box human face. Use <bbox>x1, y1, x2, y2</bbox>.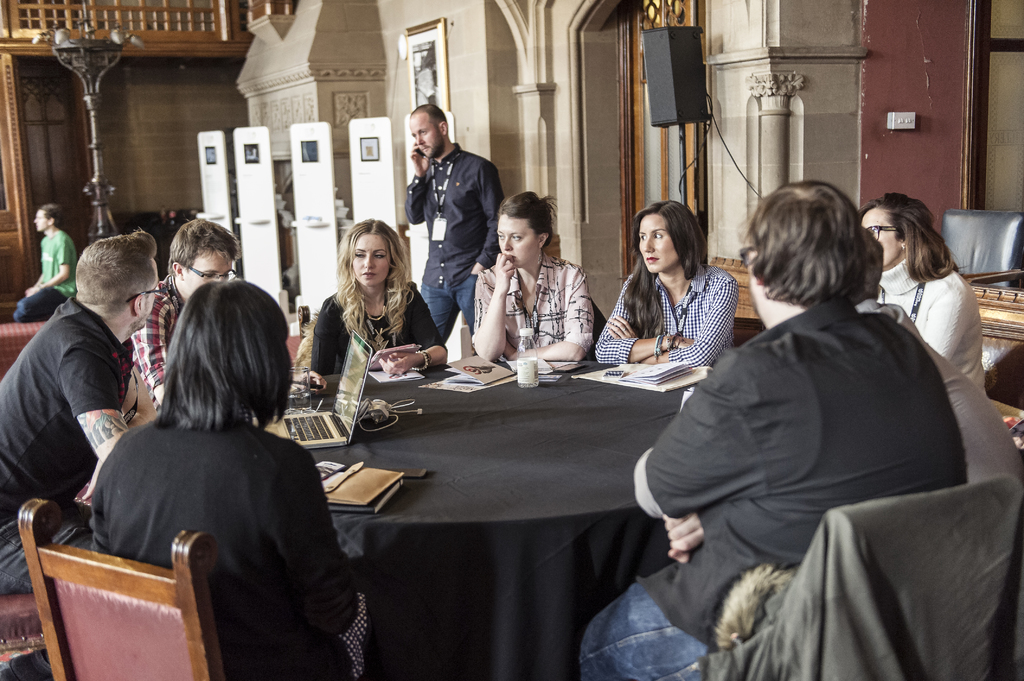
<bbox>143, 256, 160, 328</bbox>.
